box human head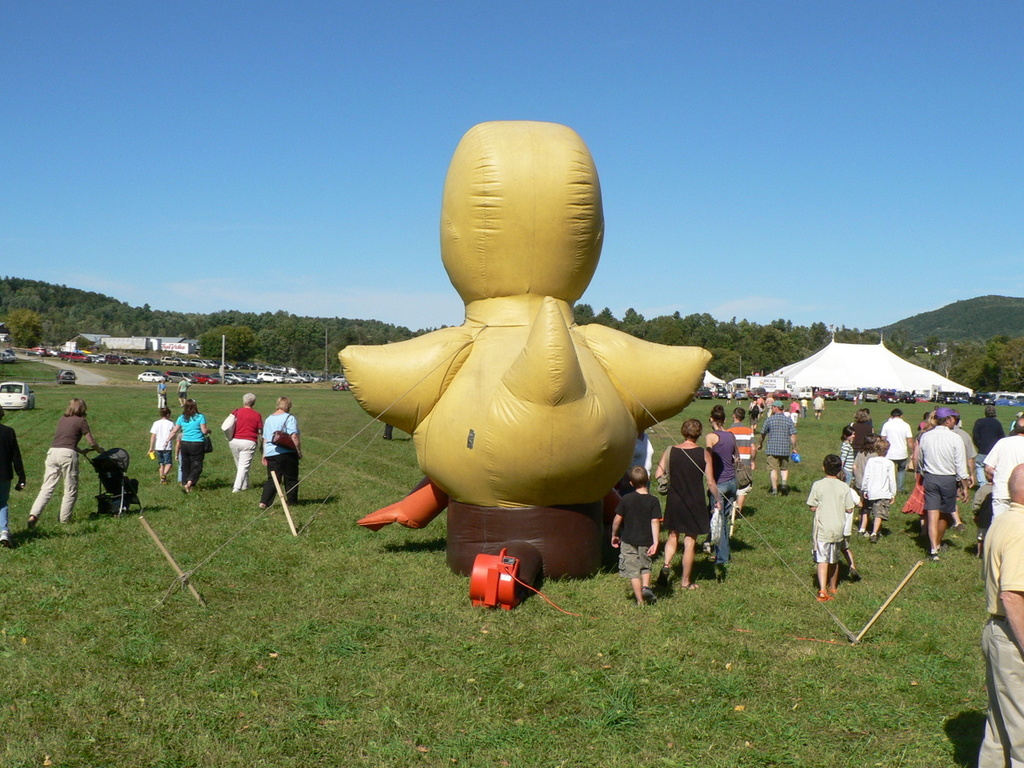
x1=276, y1=395, x2=294, y2=412
